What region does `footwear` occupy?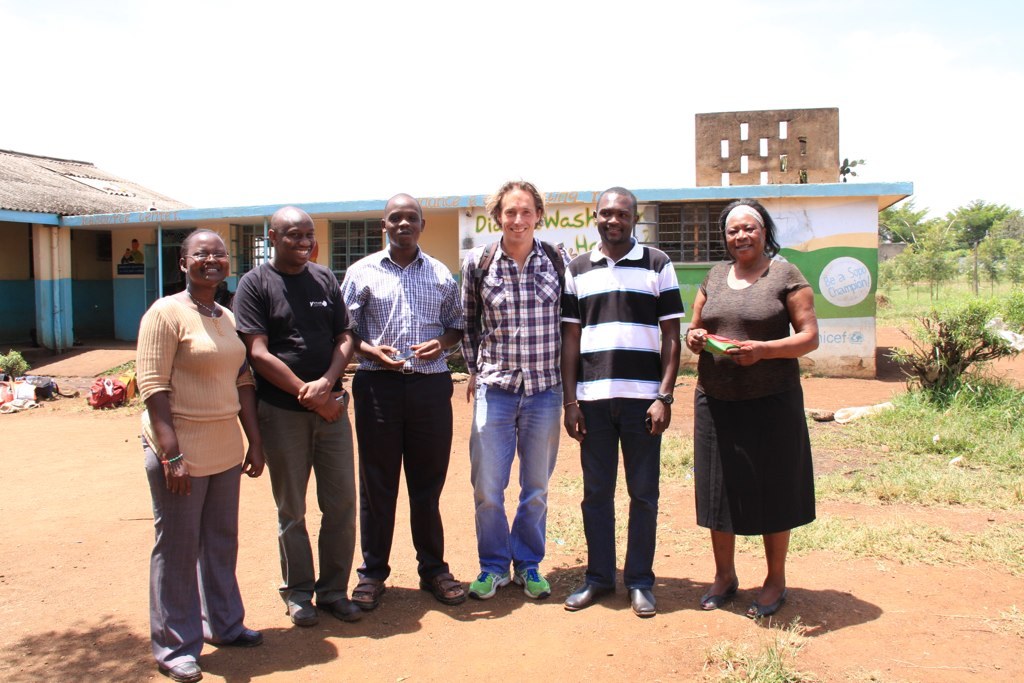
<region>630, 580, 658, 618</region>.
